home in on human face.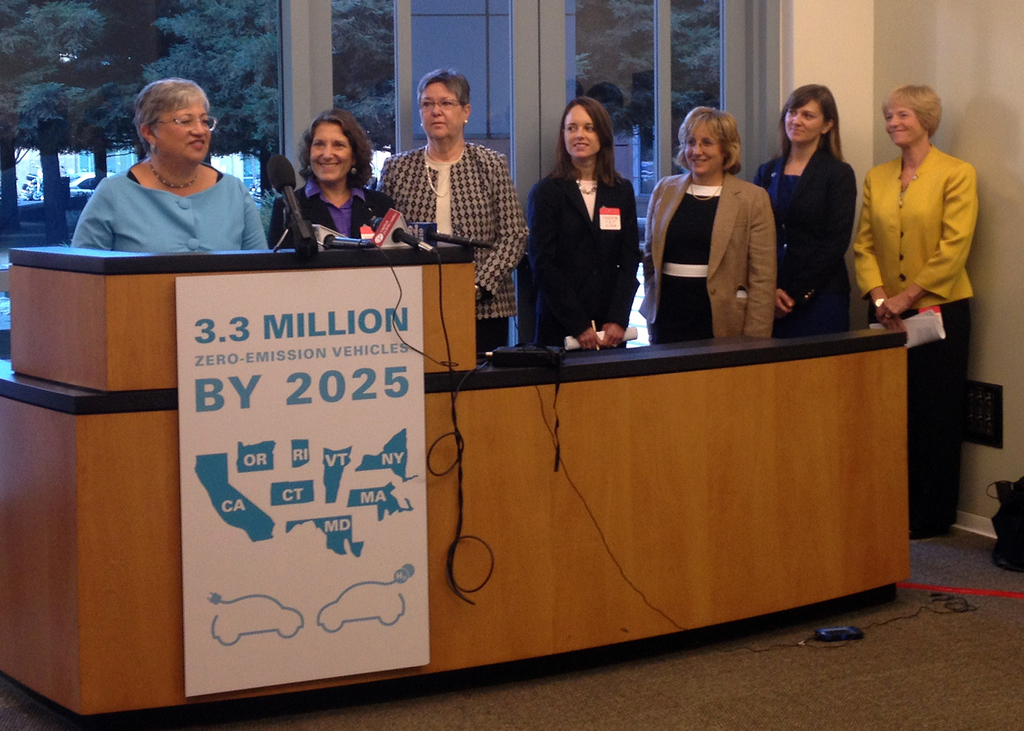
Homed in at l=160, t=97, r=204, b=168.
